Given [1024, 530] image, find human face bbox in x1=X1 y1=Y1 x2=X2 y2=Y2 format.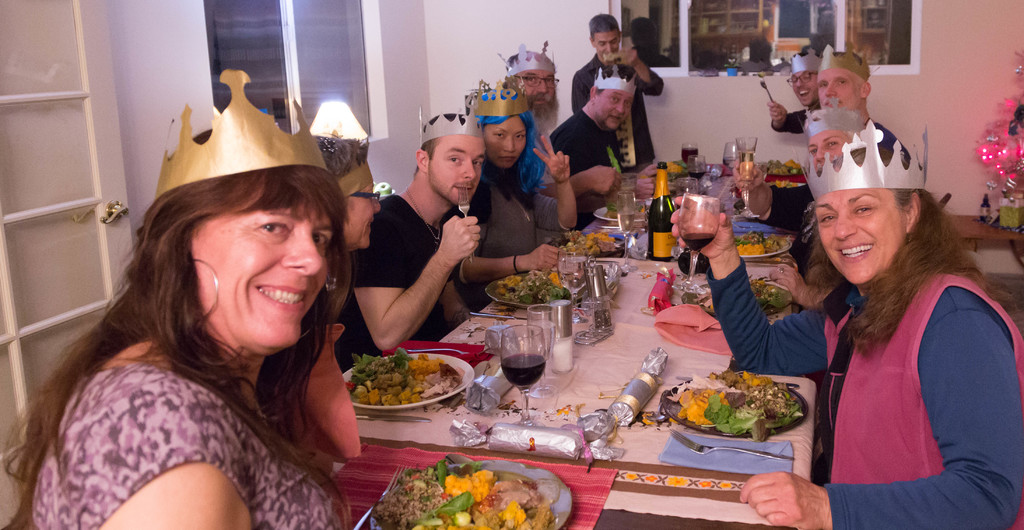
x1=486 y1=117 x2=533 y2=169.
